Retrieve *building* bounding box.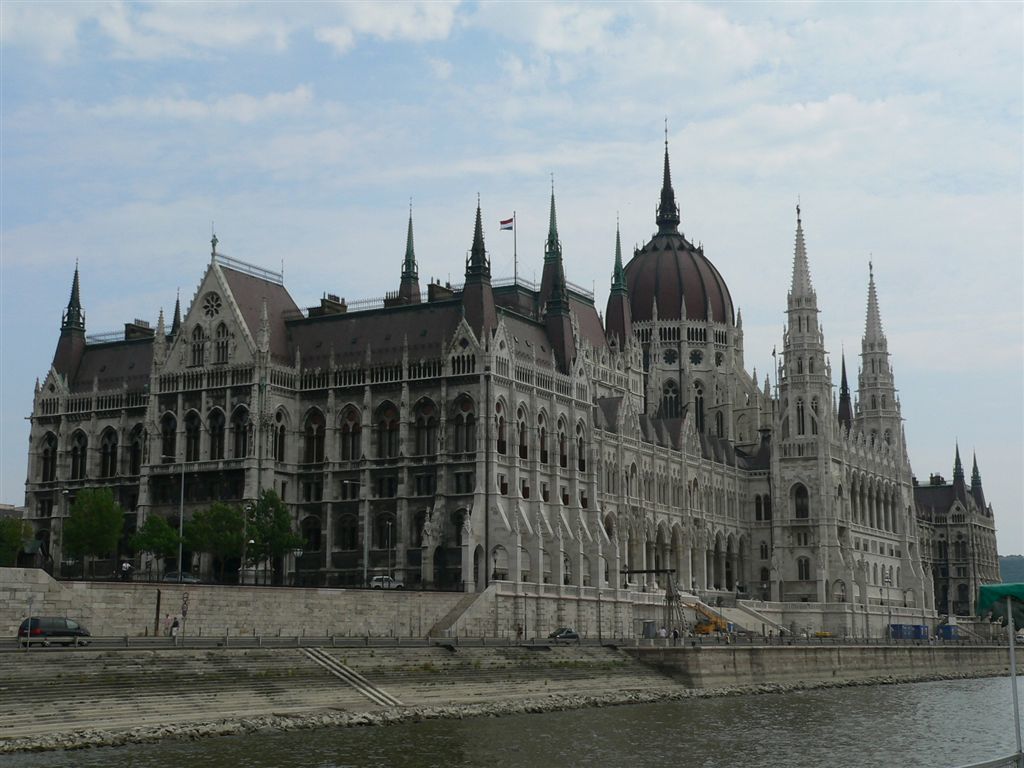
Bounding box: x1=21, y1=120, x2=995, y2=606.
